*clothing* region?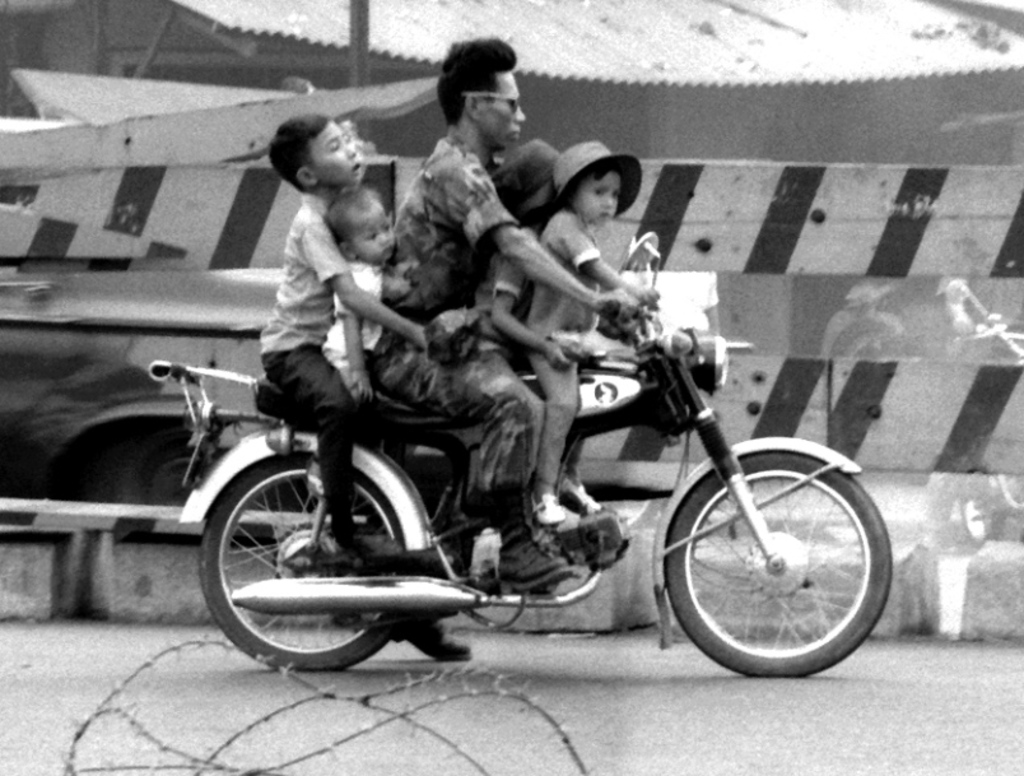
Rect(372, 130, 554, 525)
